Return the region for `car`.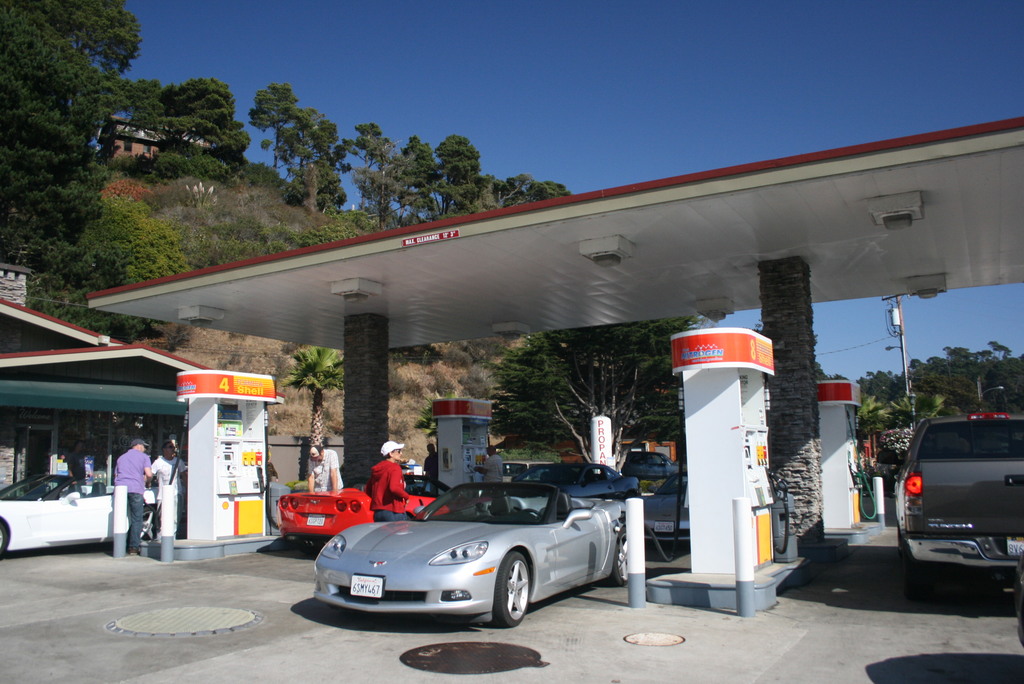
detection(310, 475, 628, 632).
